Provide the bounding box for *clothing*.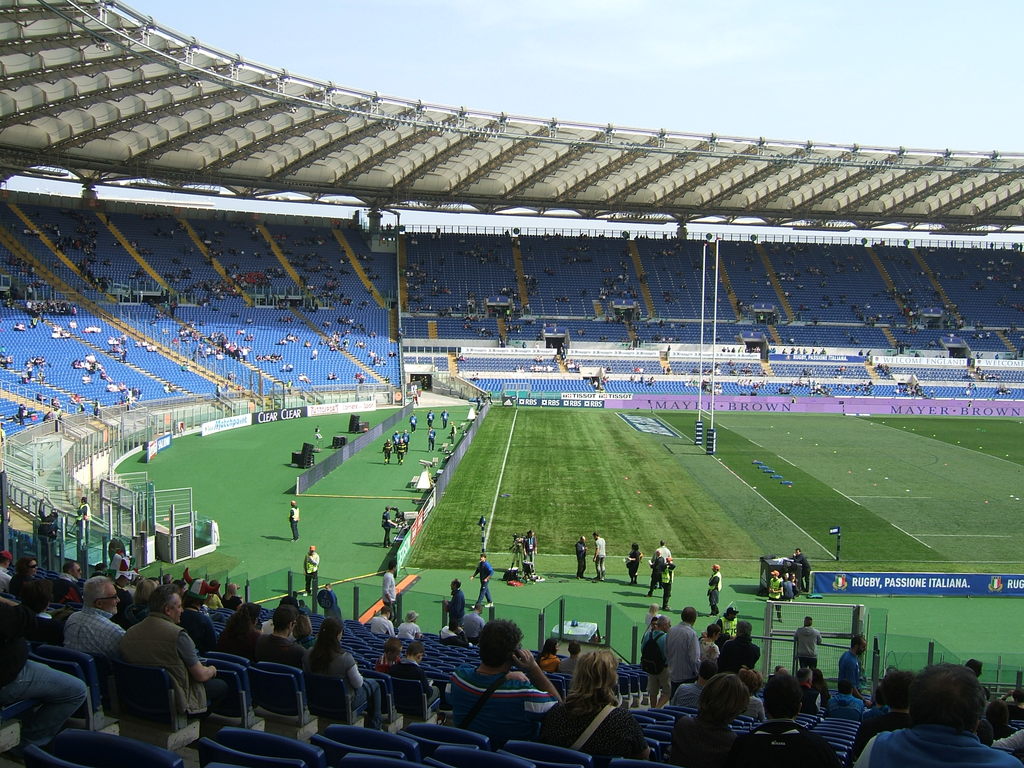
50:575:82:606.
